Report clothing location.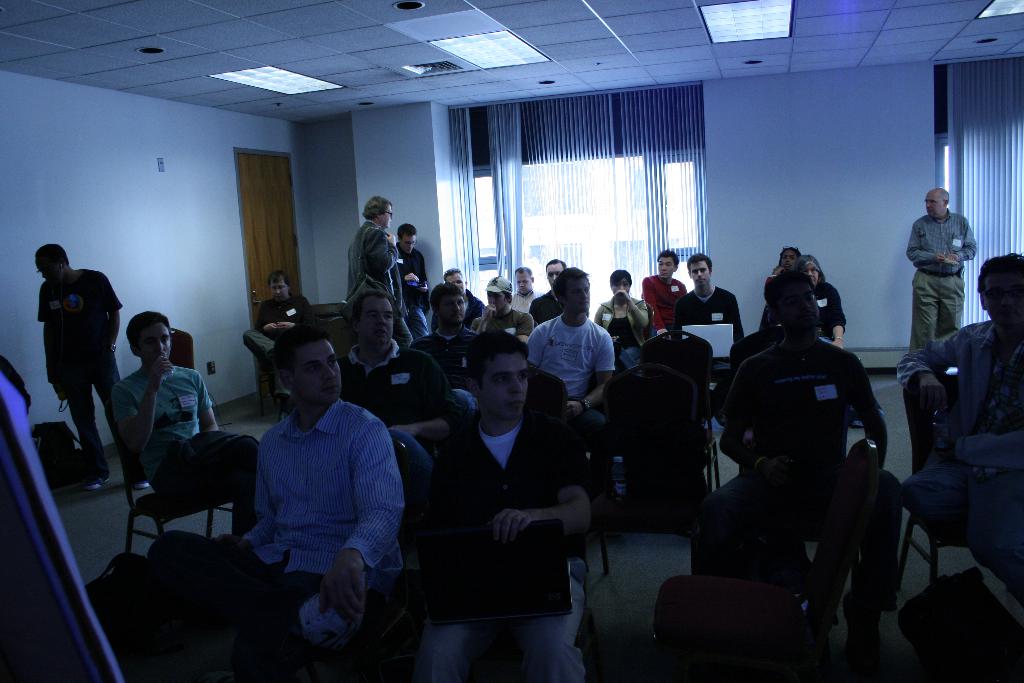
Report: box(113, 361, 257, 527).
